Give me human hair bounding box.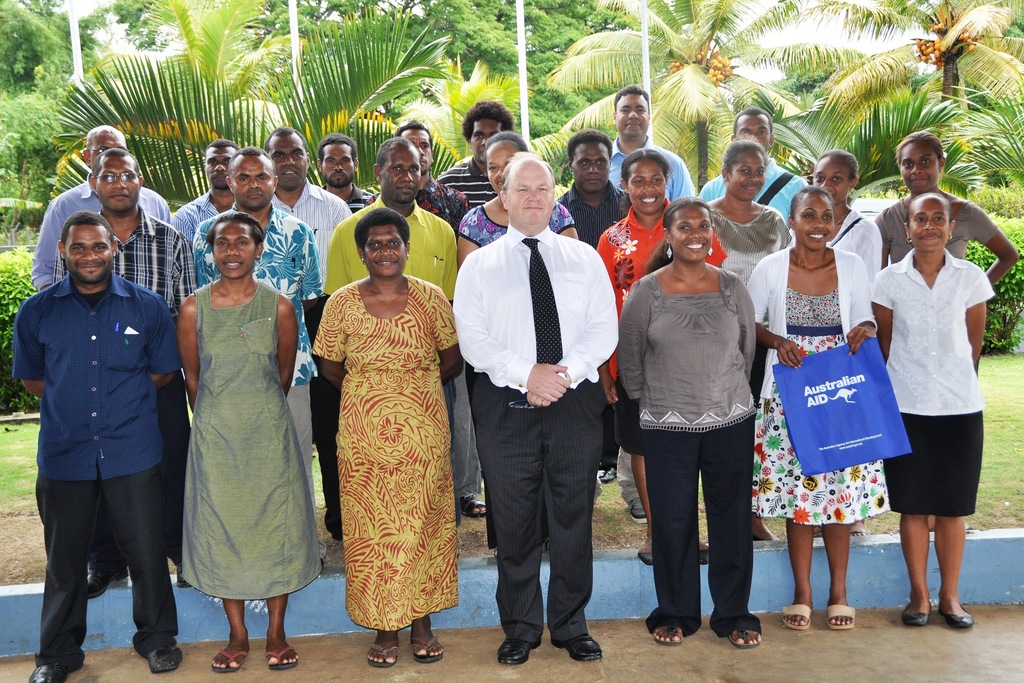
<region>316, 131, 357, 165</region>.
